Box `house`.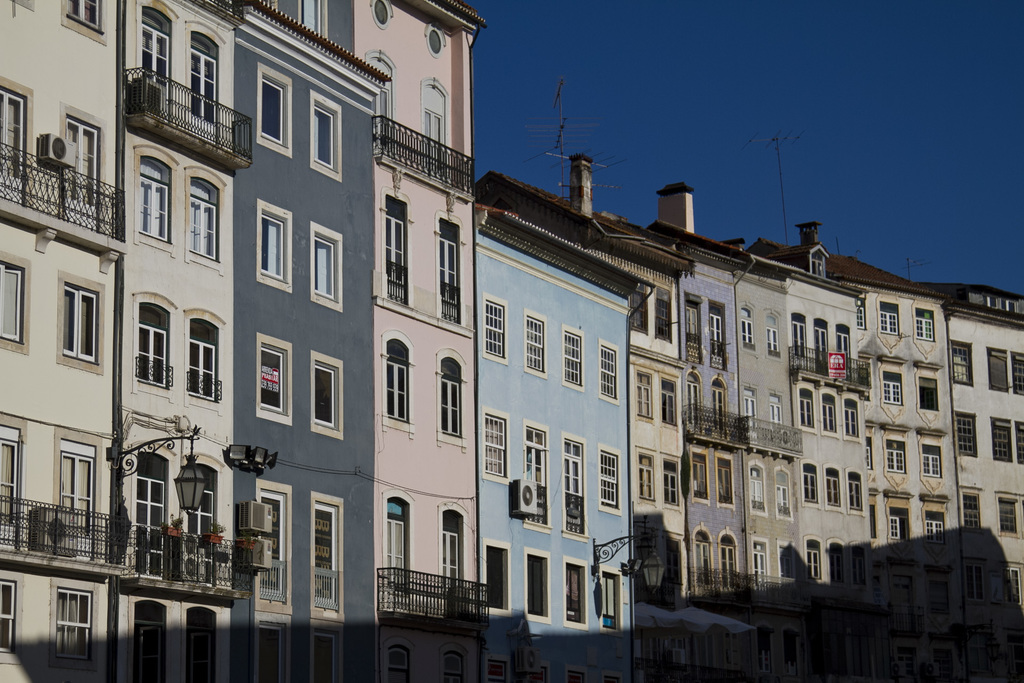
0:0:479:682.
